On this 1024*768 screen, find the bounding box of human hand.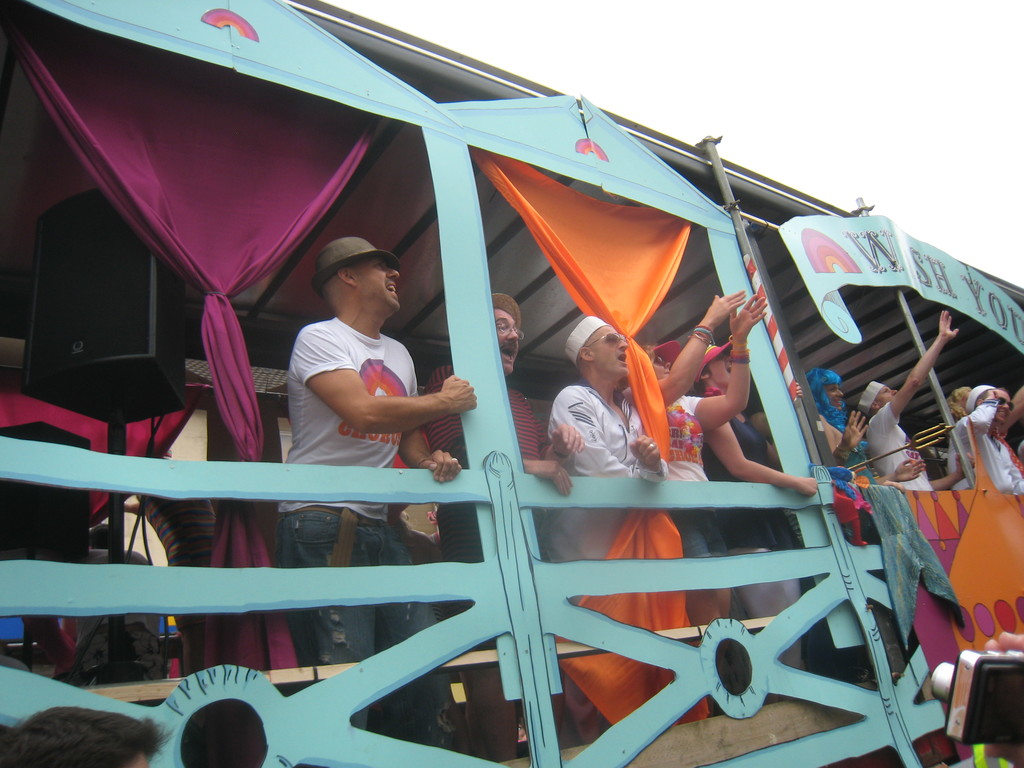
Bounding box: <bbox>703, 286, 749, 328</bbox>.
